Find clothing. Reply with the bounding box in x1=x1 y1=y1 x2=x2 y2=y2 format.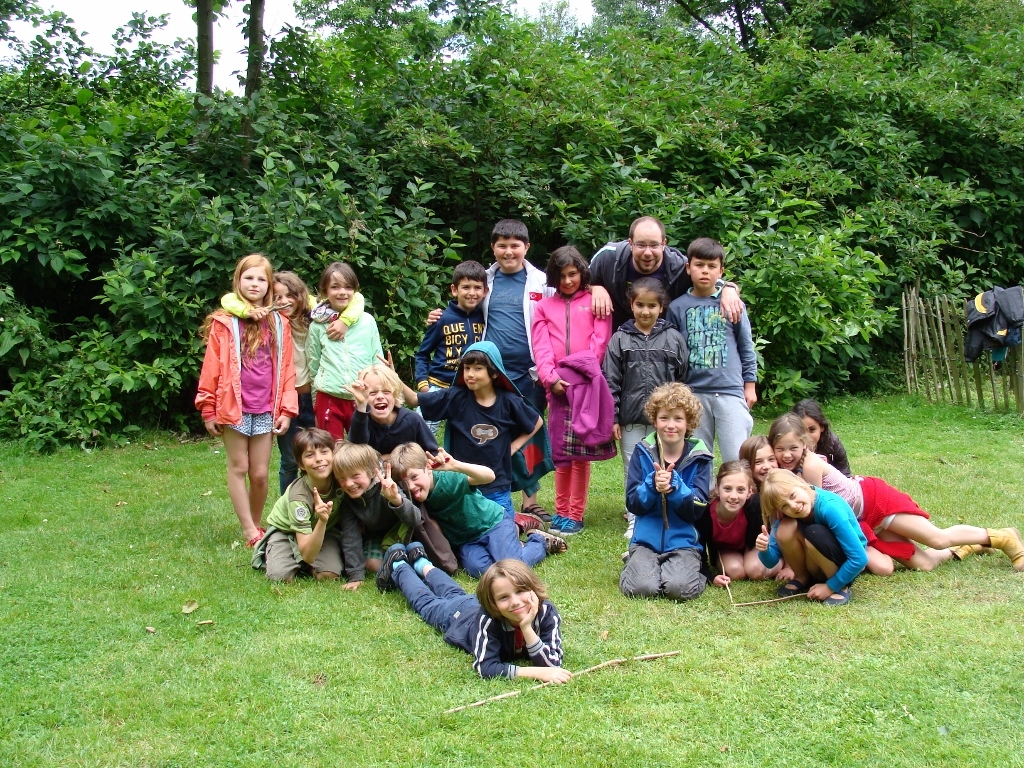
x1=421 y1=463 x2=544 y2=587.
